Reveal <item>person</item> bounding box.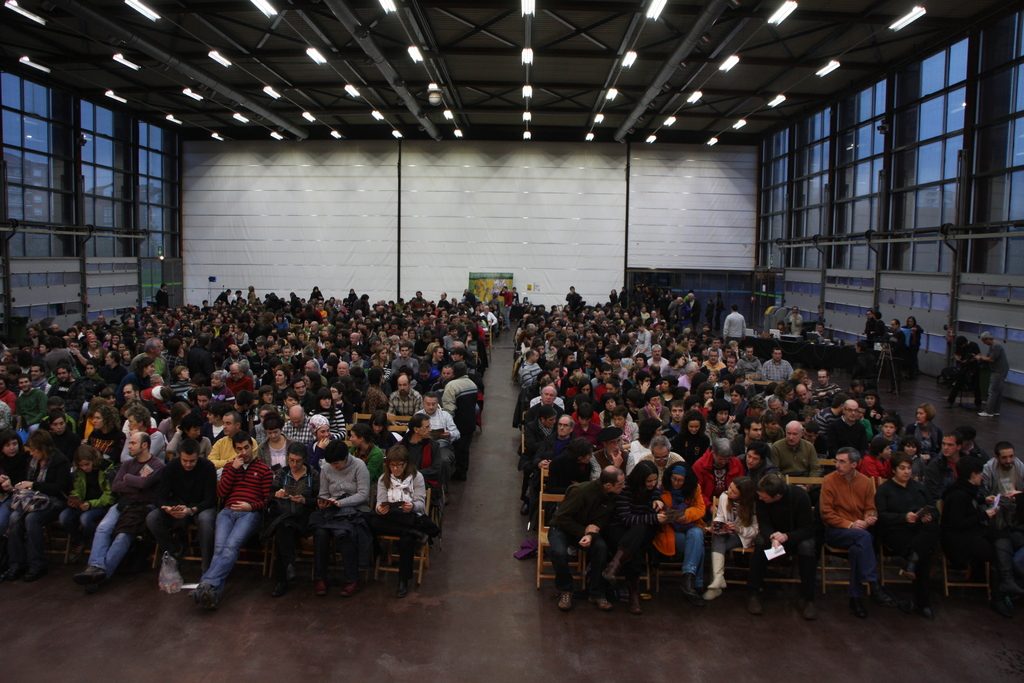
Revealed: [648, 461, 705, 603].
